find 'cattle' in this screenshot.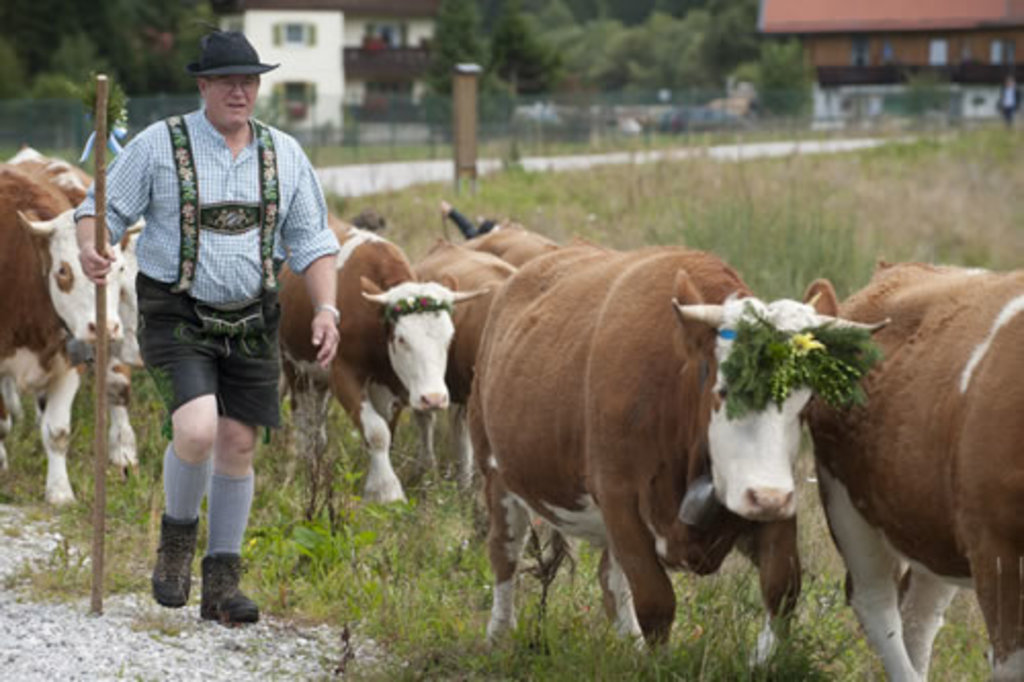
The bounding box for 'cattle' is locate(279, 213, 492, 502).
